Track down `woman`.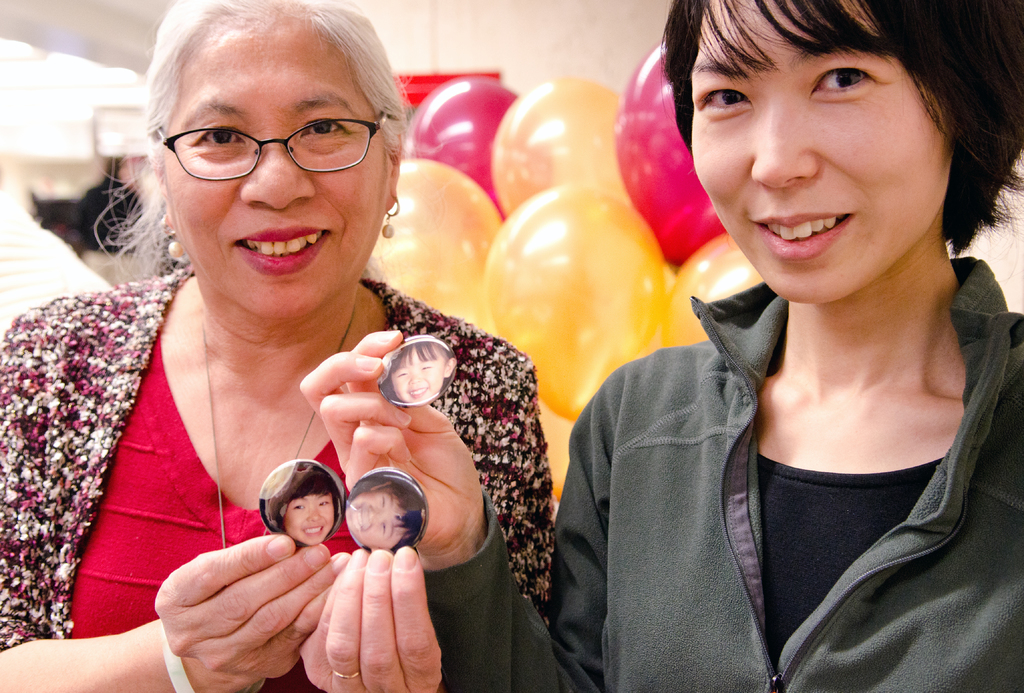
Tracked to pyautogui.locateOnScreen(300, 0, 1023, 692).
